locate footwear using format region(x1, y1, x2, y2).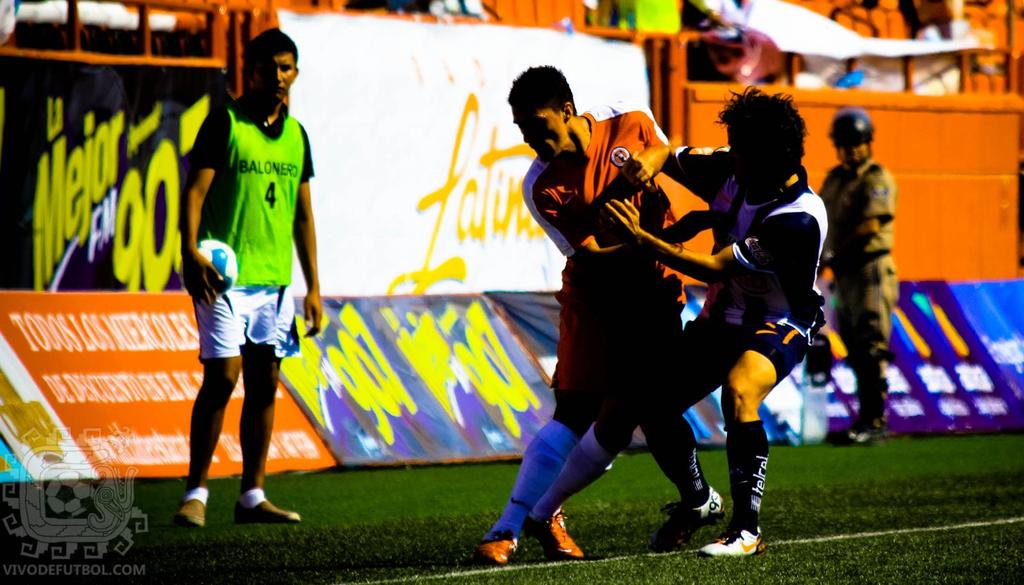
region(838, 419, 862, 445).
